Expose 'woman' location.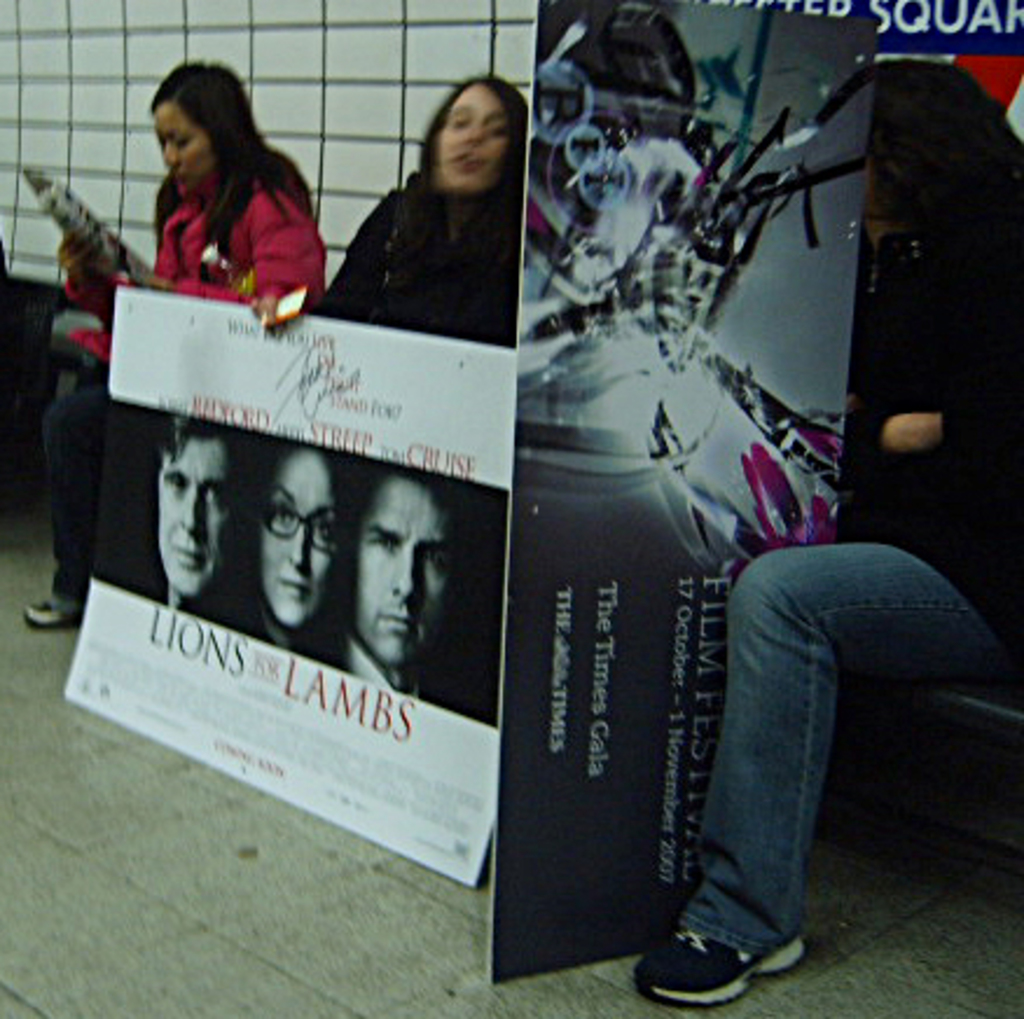
Exposed at locate(297, 63, 528, 337).
